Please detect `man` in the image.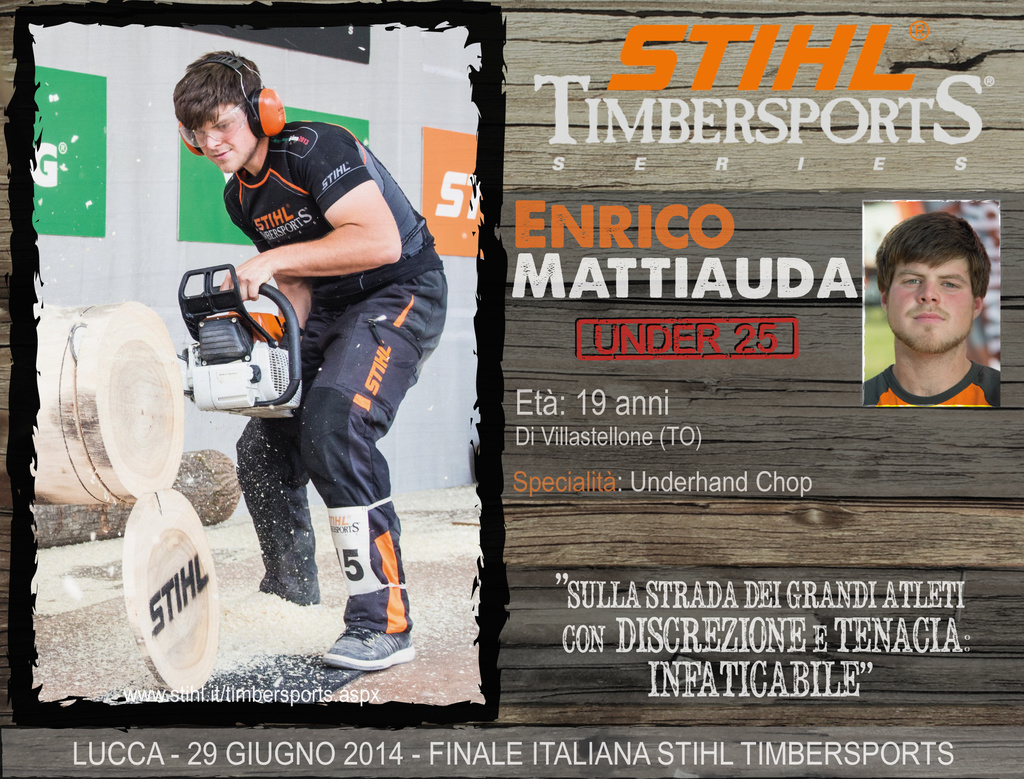
(x1=860, y1=207, x2=1007, y2=408).
